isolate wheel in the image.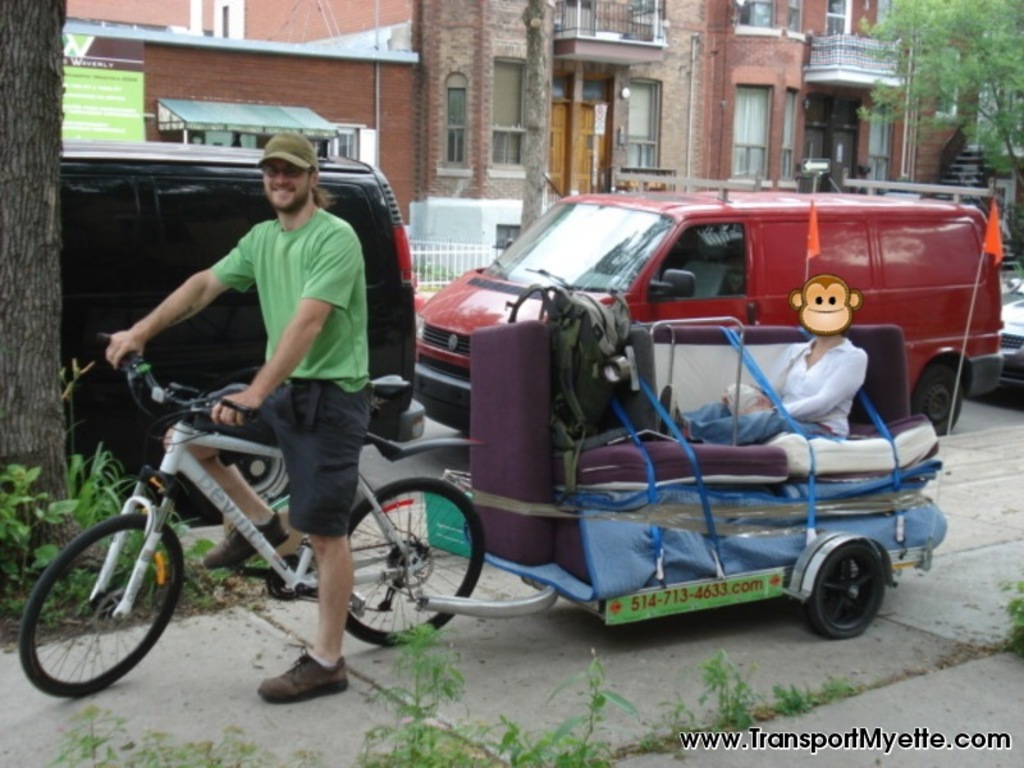
Isolated region: (342, 475, 485, 646).
